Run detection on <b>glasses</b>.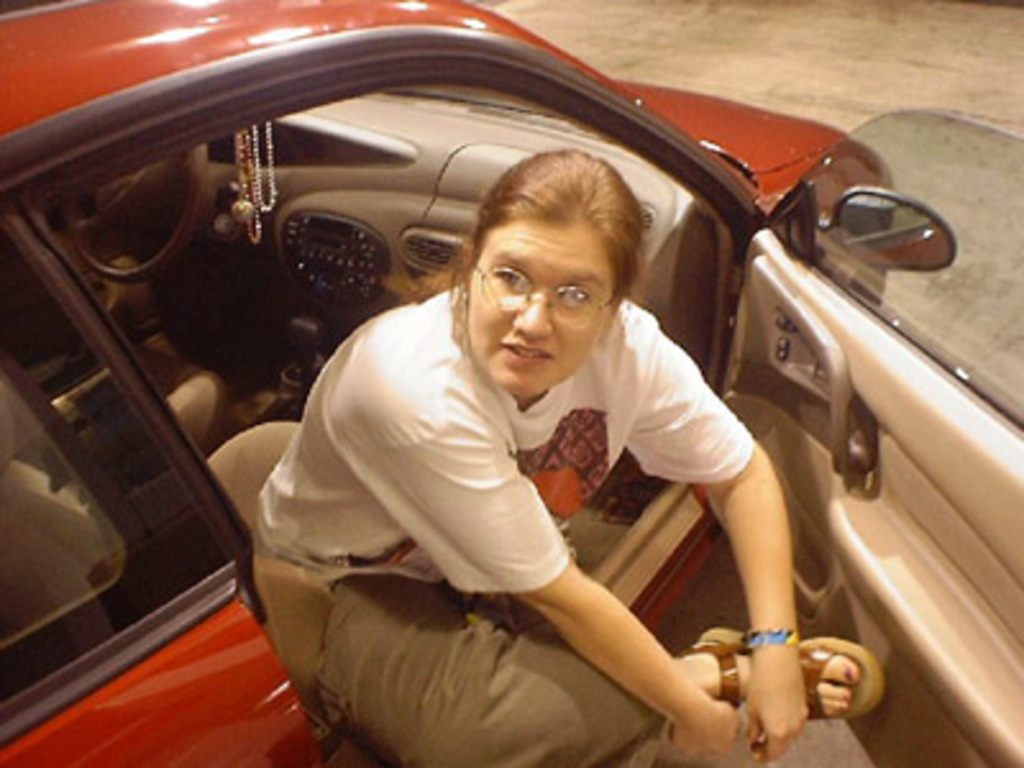
Result: 471/261/617/330.
